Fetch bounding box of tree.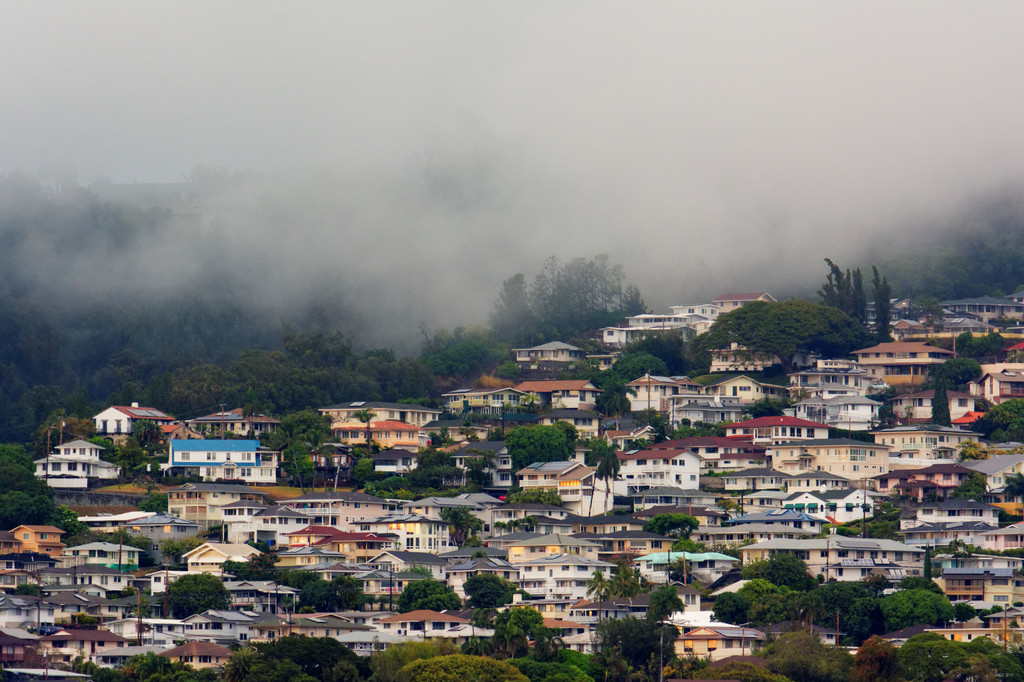
Bbox: 220:630:376:681.
